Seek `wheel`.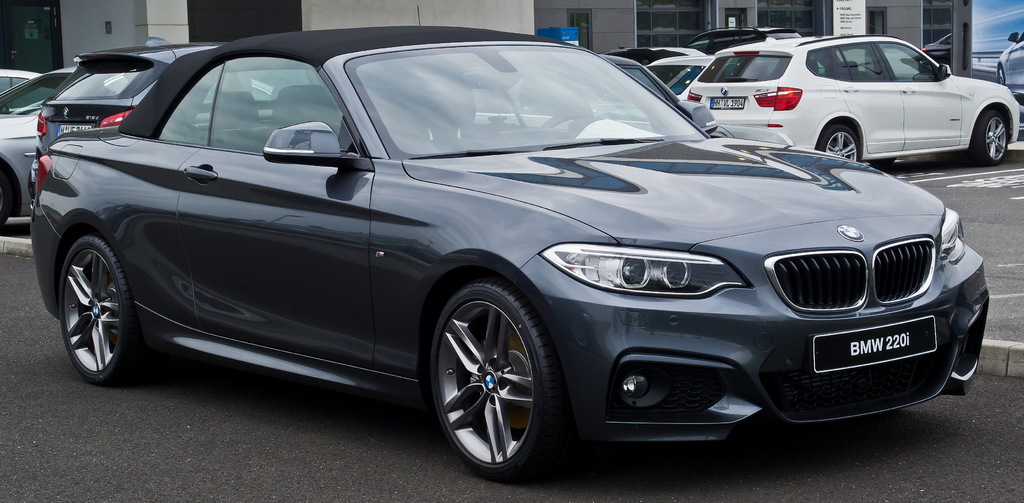
(421, 277, 556, 470).
